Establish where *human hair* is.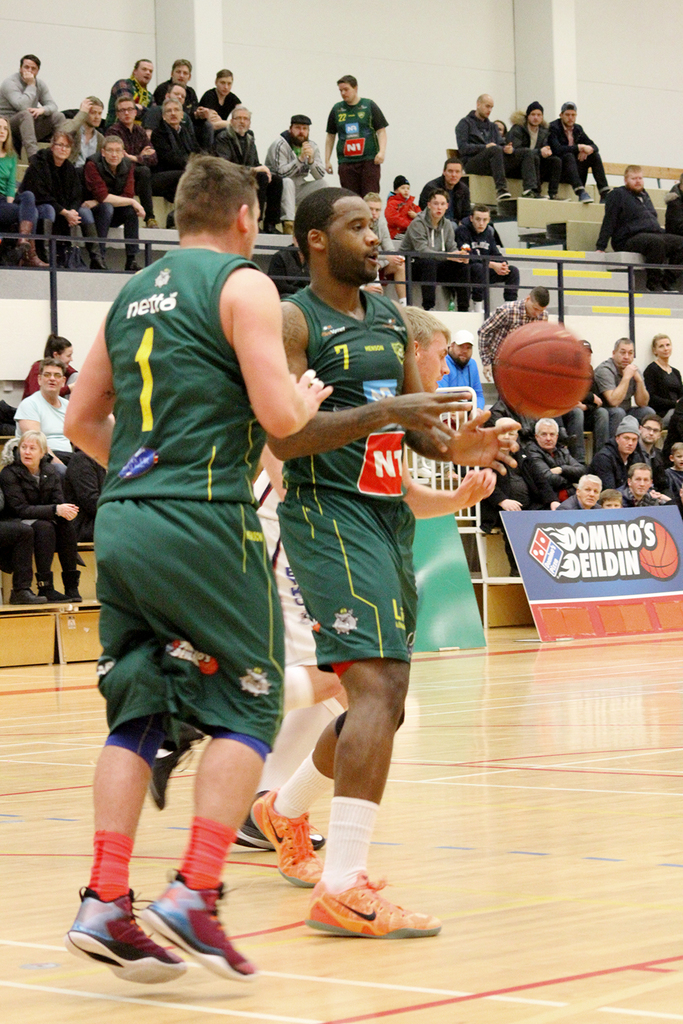
Established at (418, 184, 449, 203).
